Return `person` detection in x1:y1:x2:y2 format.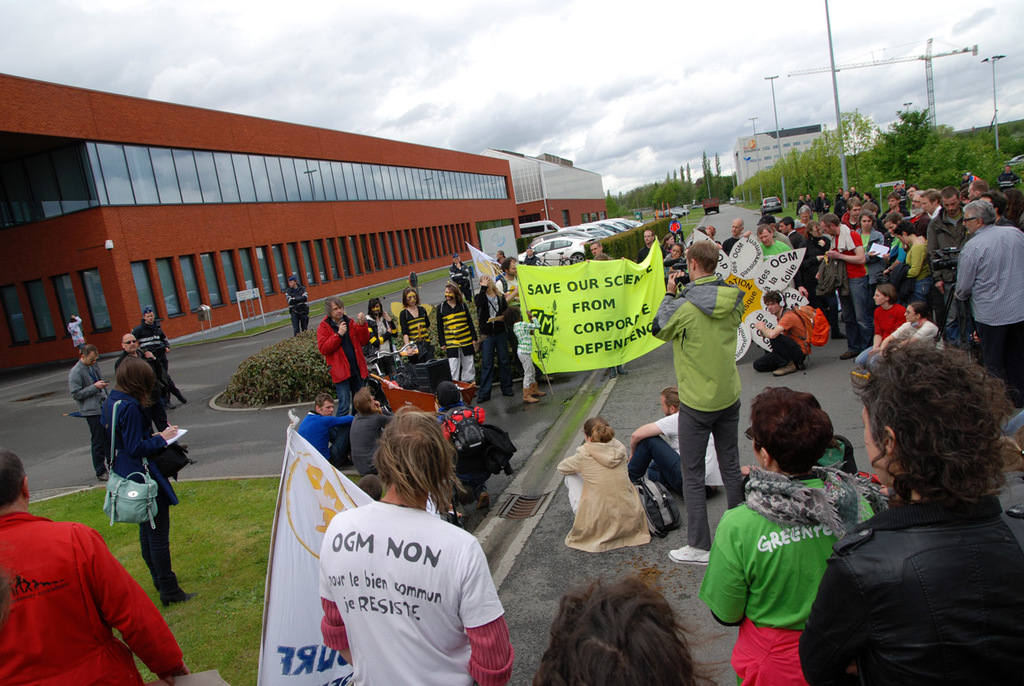
926:186:974:354.
